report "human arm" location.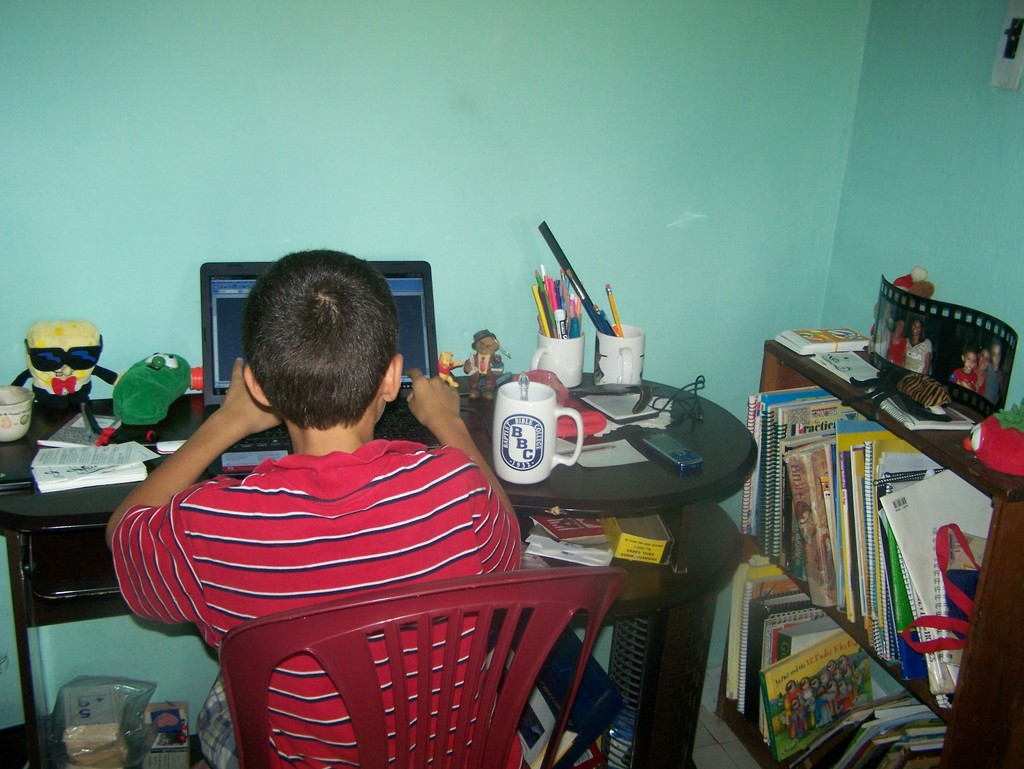
Report: x1=115 y1=390 x2=254 y2=559.
